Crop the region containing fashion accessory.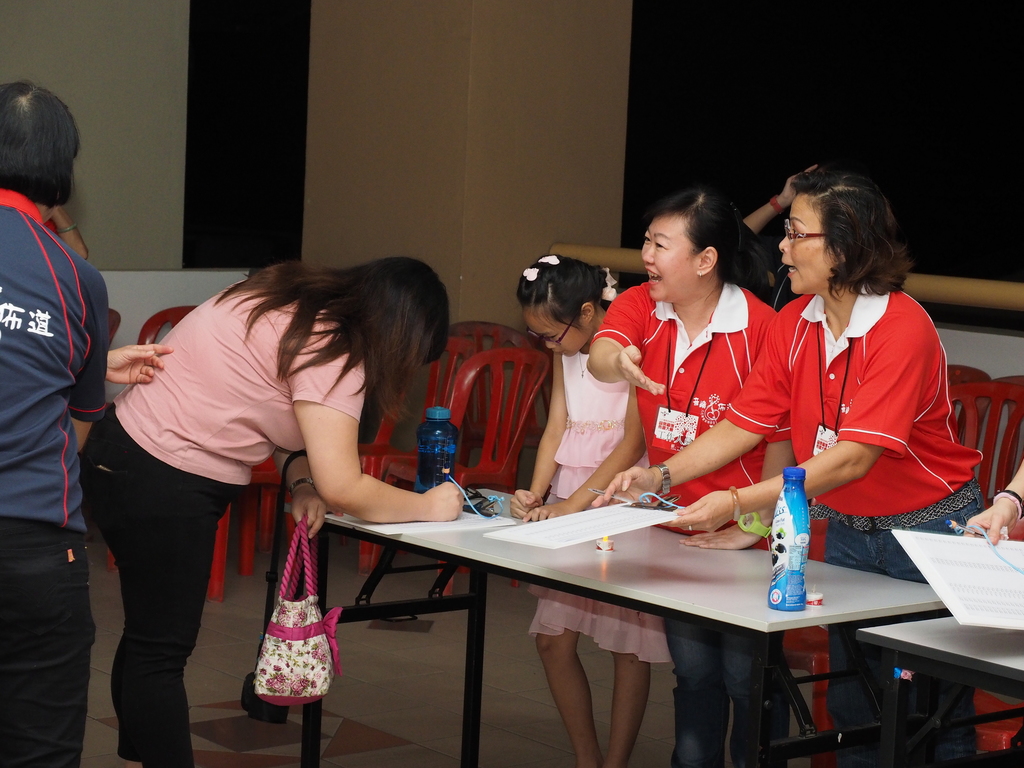
Crop region: 734:511:772:540.
